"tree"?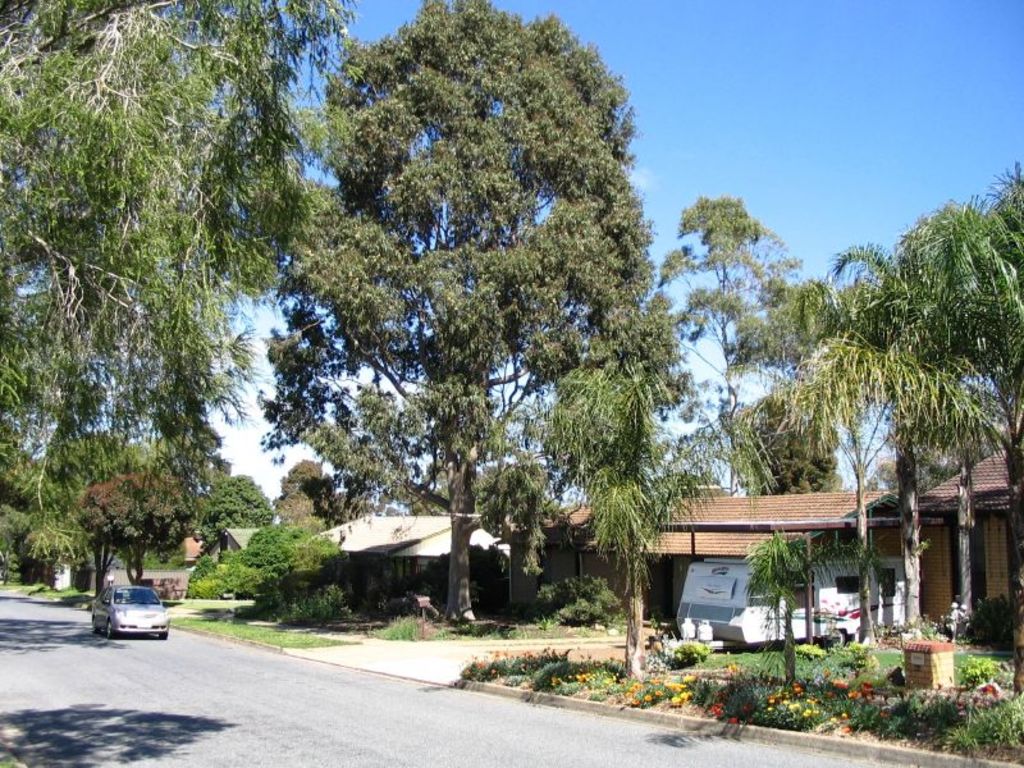
{"x1": 266, "y1": 541, "x2": 351, "y2": 618}
